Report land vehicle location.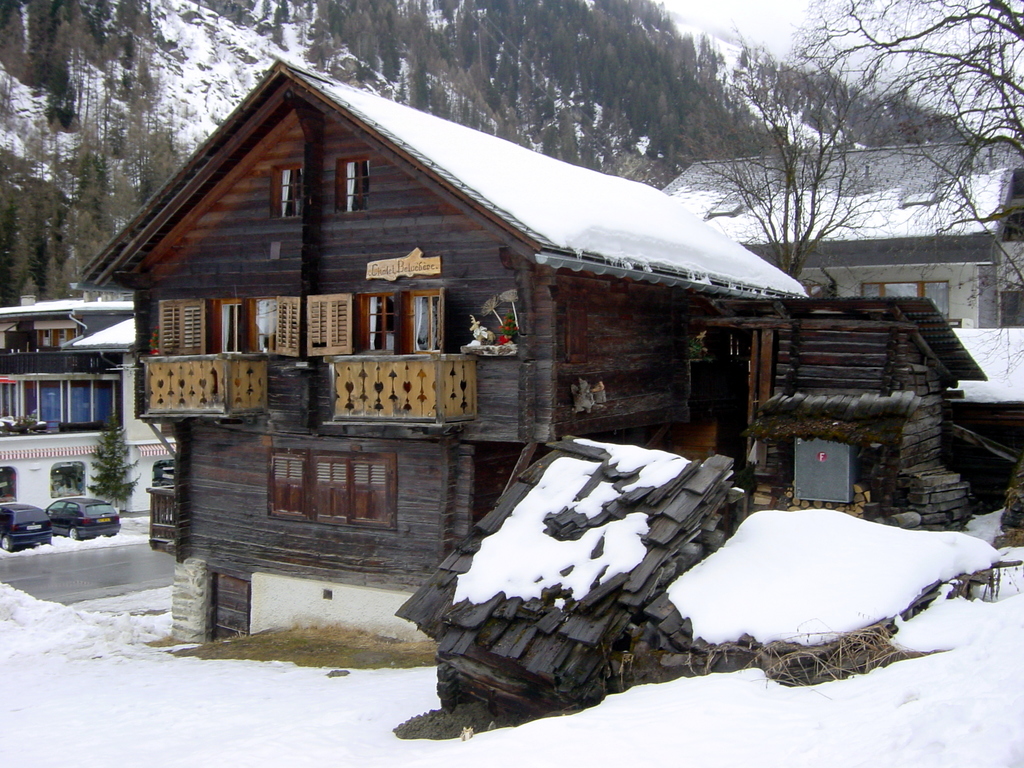
Report: (43, 495, 122, 543).
